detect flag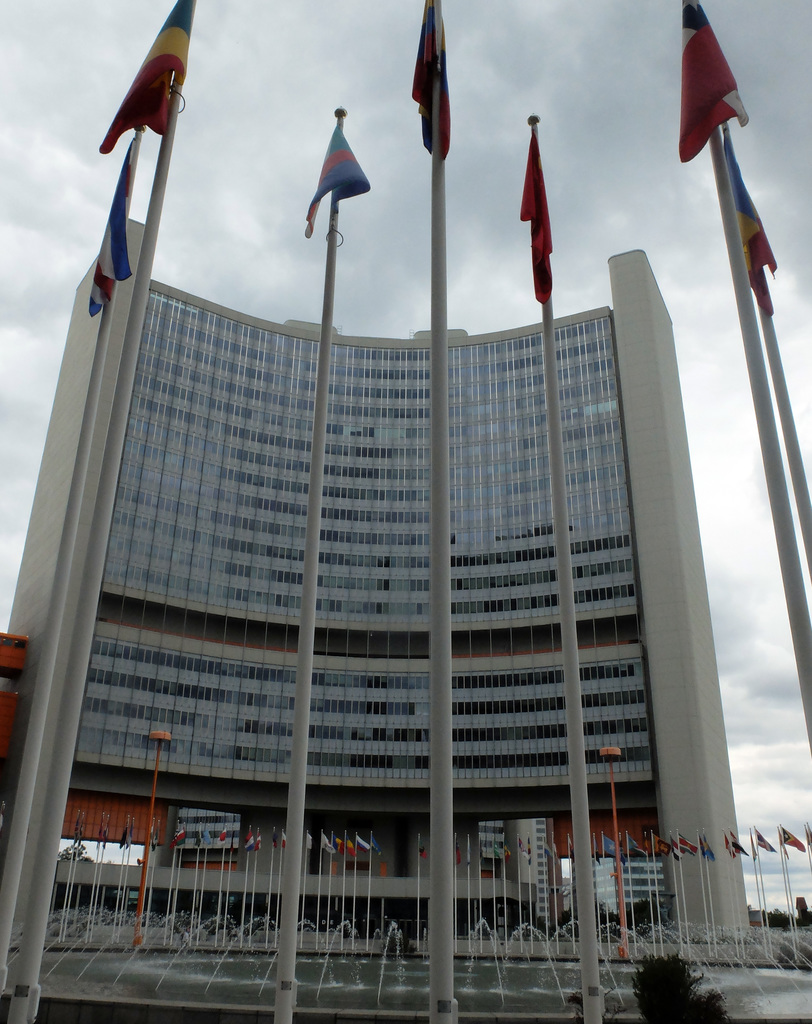
left=284, top=115, right=364, bottom=241
